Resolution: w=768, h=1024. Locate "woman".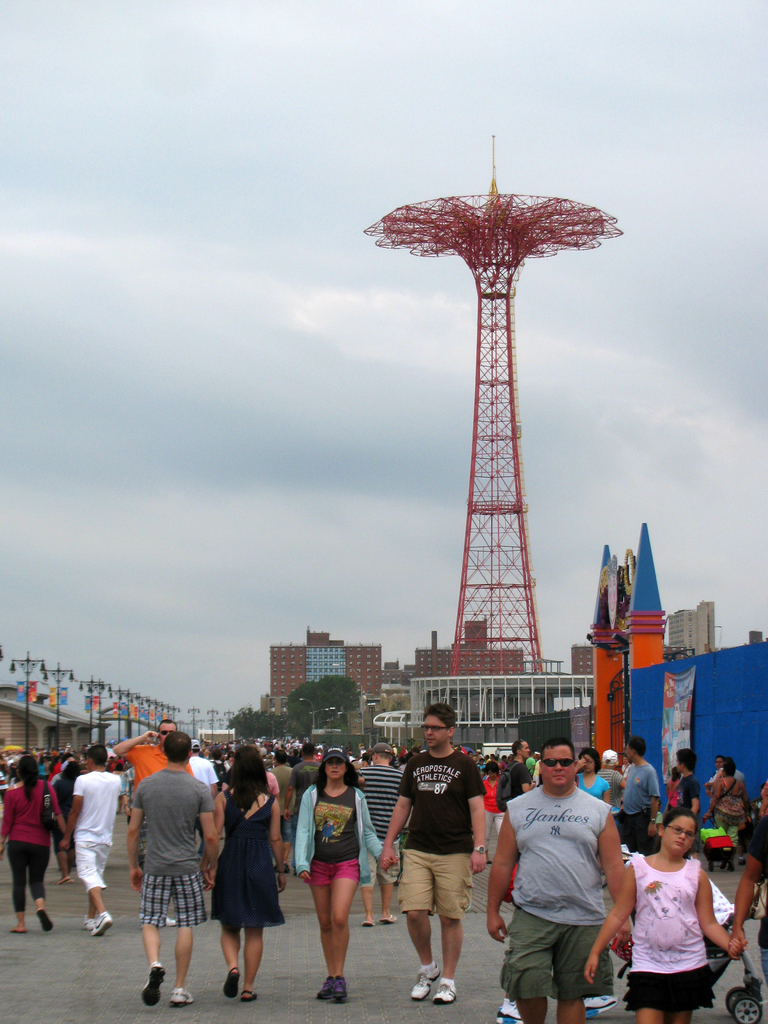
483, 764, 503, 860.
